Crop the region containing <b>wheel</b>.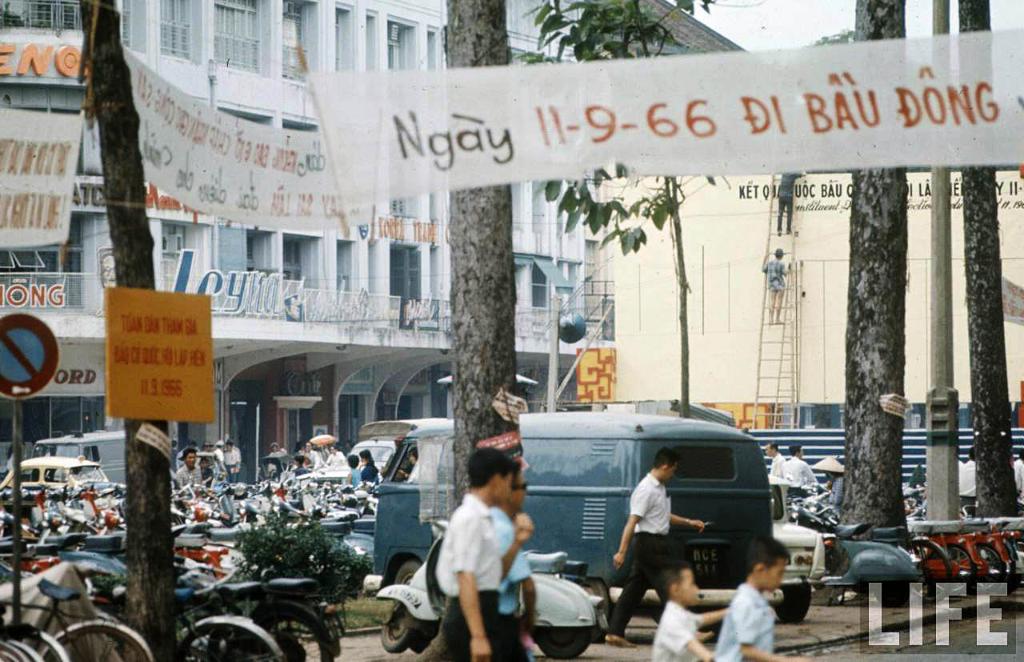
Crop region: box(905, 542, 951, 603).
